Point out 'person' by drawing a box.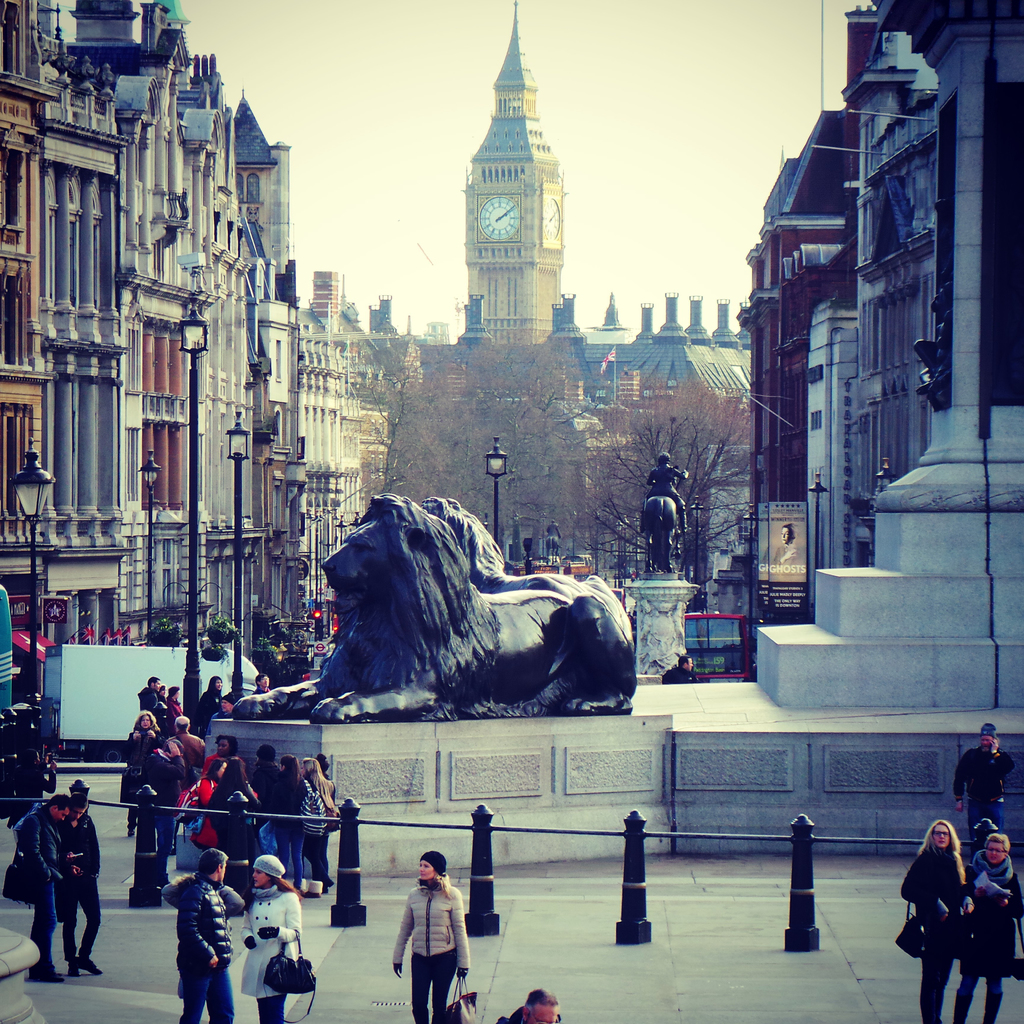
[left=243, top=855, right=316, bottom=1023].
